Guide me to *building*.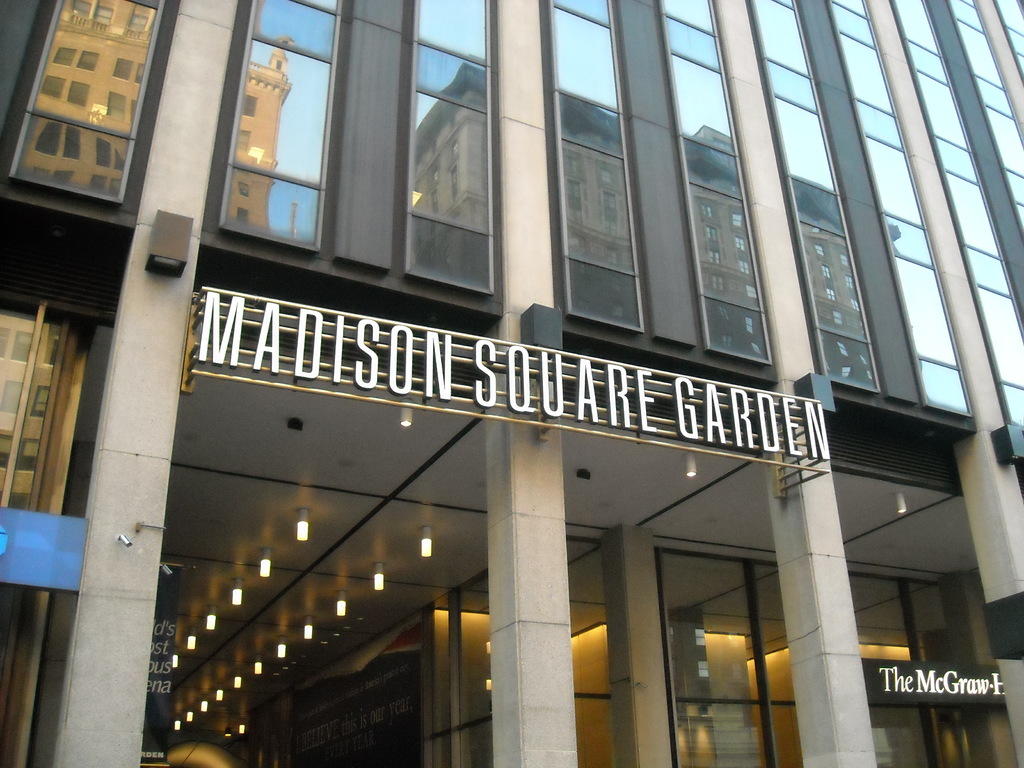
Guidance: <bbox>0, 0, 297, 511</bbox>.
